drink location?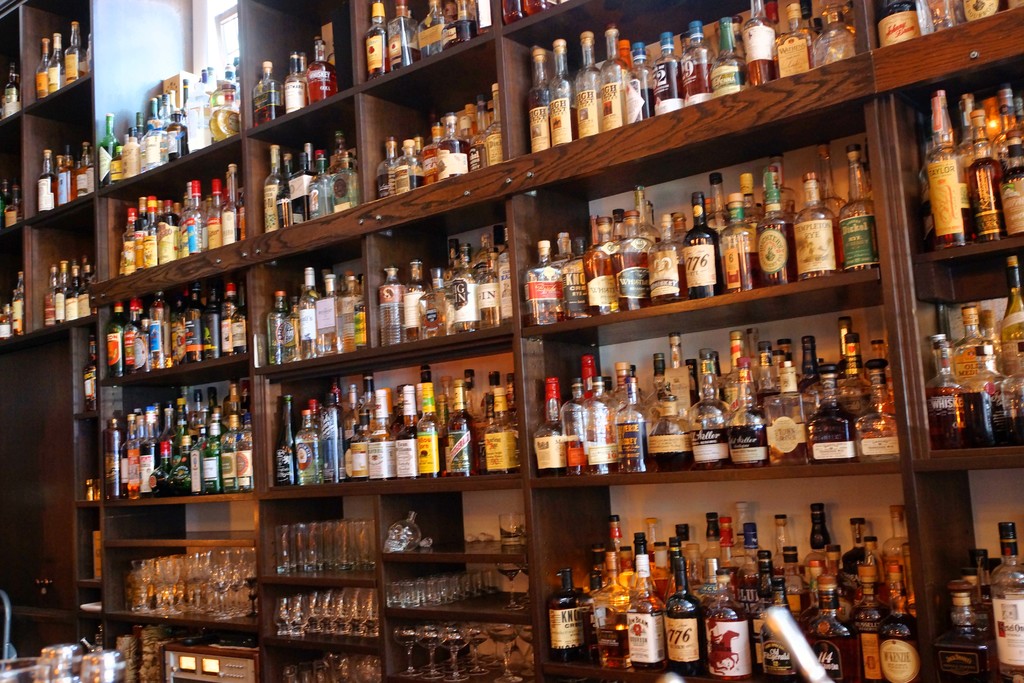
pyautogui.locateOnScreen(838, 543, 867, 583)
